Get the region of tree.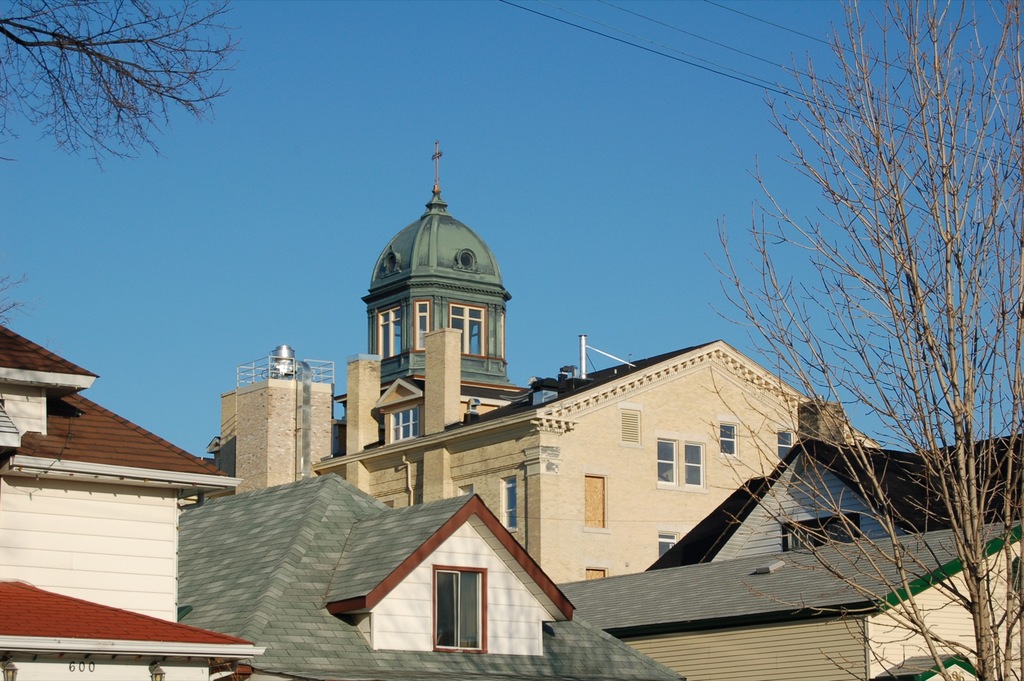
703:0:1023:680.
